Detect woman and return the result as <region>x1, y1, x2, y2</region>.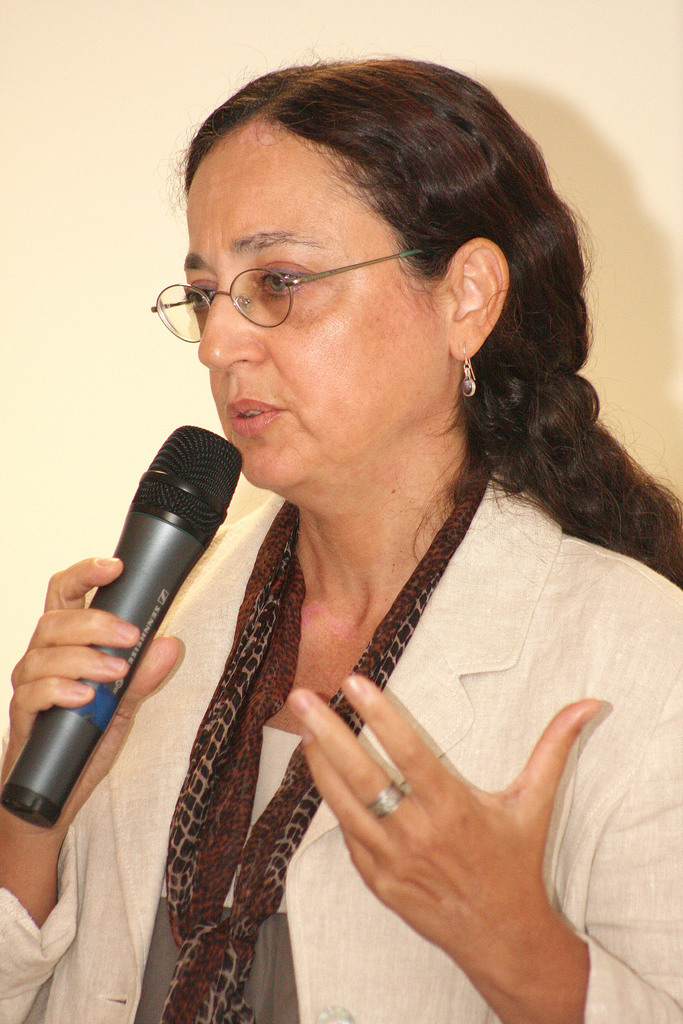
<region>22, 92, 680, 1023</region>.
